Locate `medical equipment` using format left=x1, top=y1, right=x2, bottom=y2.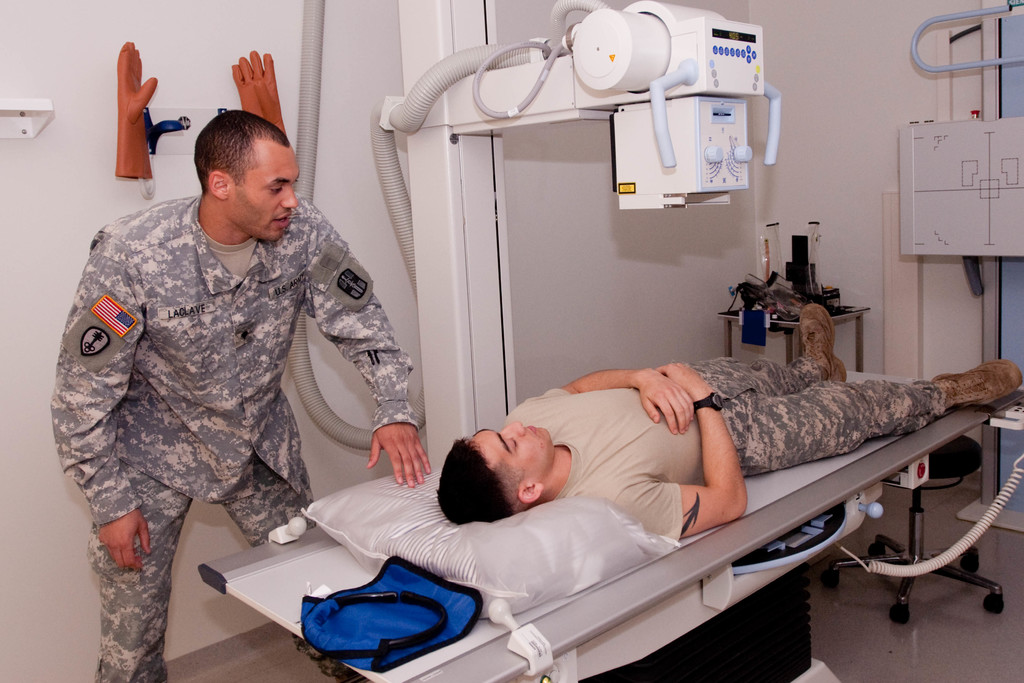
left=198, top=0, right=1023, bottom=682.
